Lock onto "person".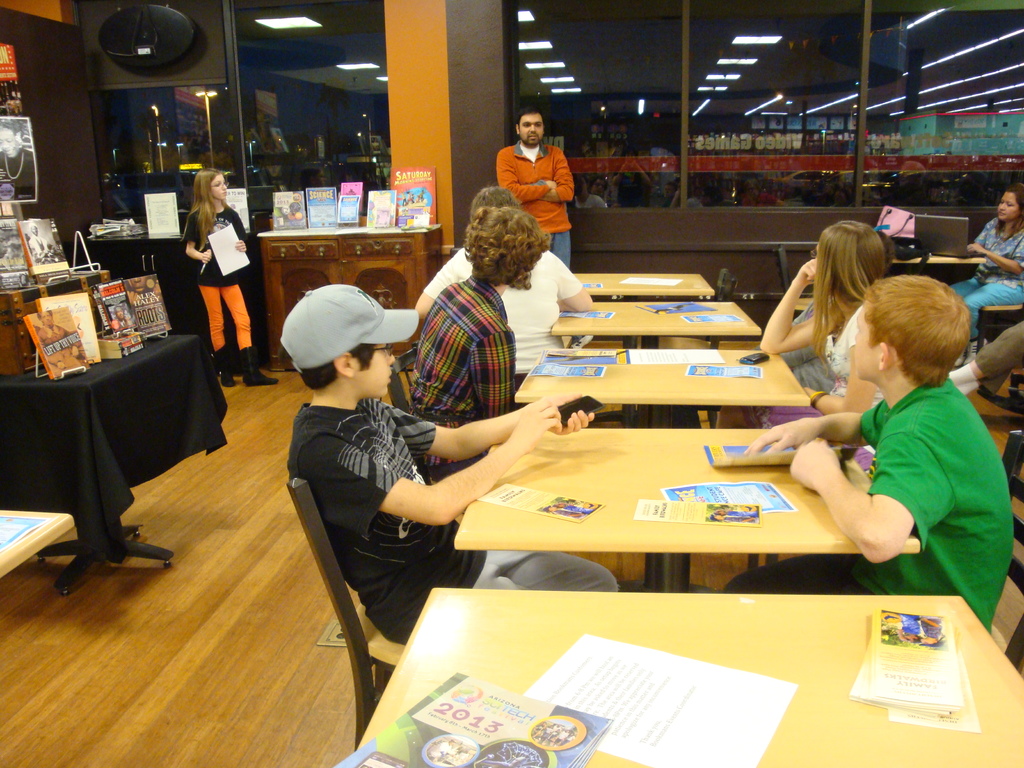
Locked: 551/502/593/511.
